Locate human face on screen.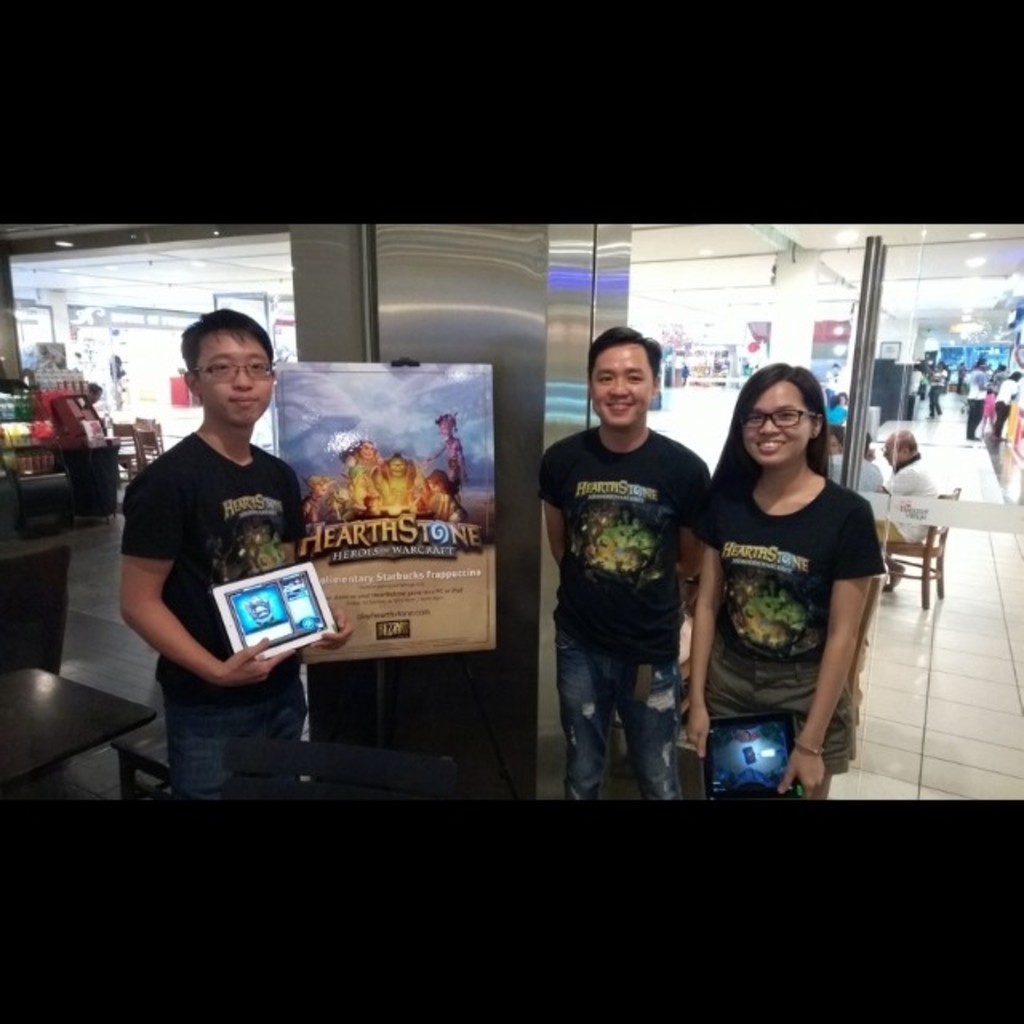
On screen at rect(590, 346, 651, 426).
